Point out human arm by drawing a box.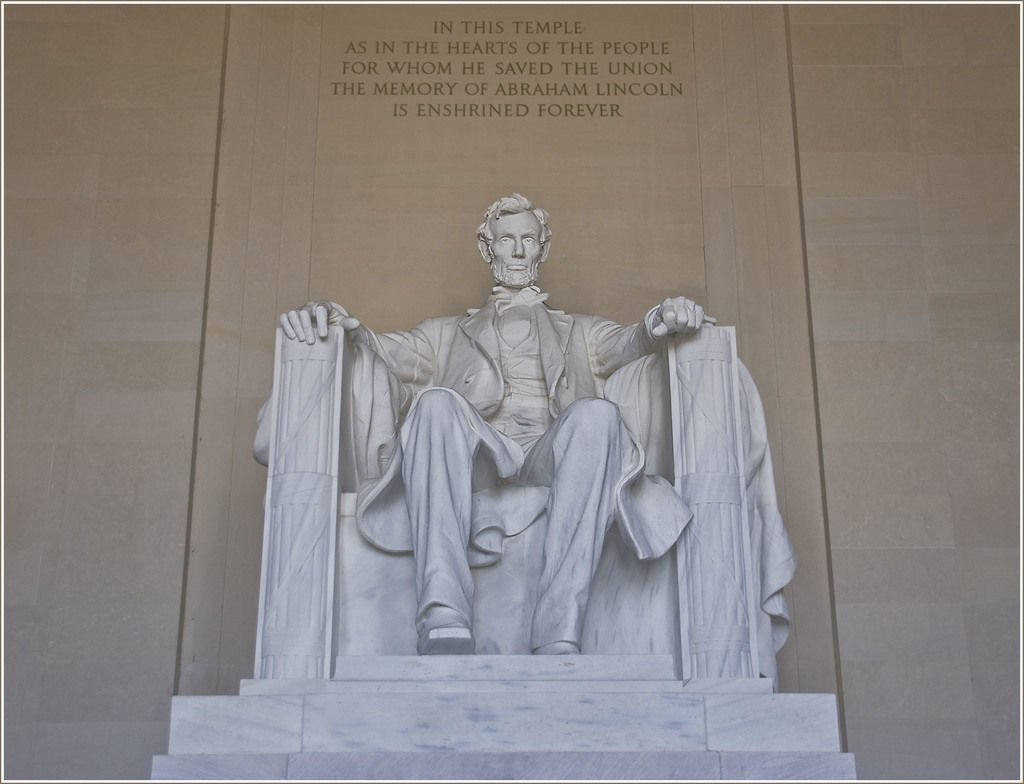
279,293,450,382.
